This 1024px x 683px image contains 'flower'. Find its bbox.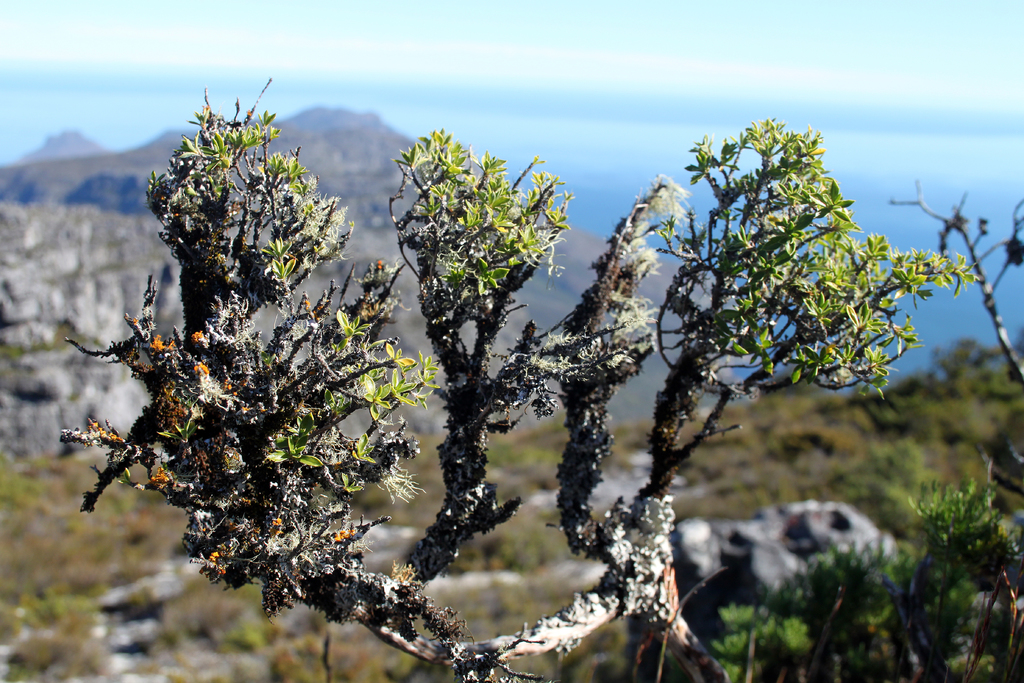
bbox=[191, 331, 201, 341].
